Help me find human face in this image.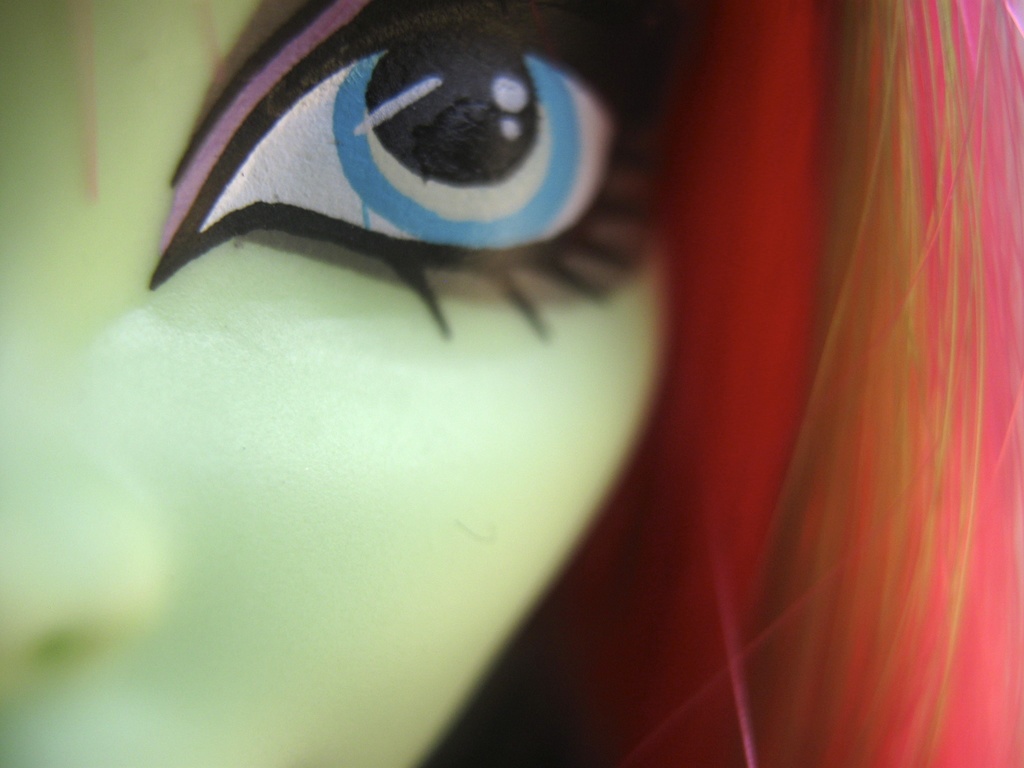
Found it: (x1=0, y1=0, x2=681, y2=767).
